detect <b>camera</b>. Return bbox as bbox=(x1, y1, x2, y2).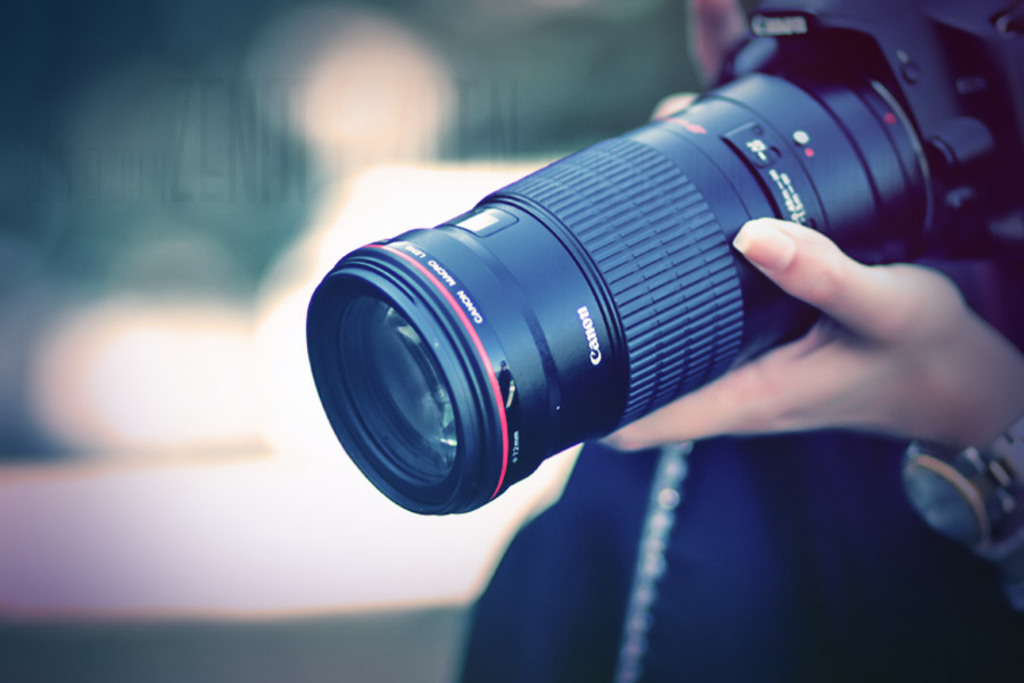
bbox=(292, 13, 928, 526).
